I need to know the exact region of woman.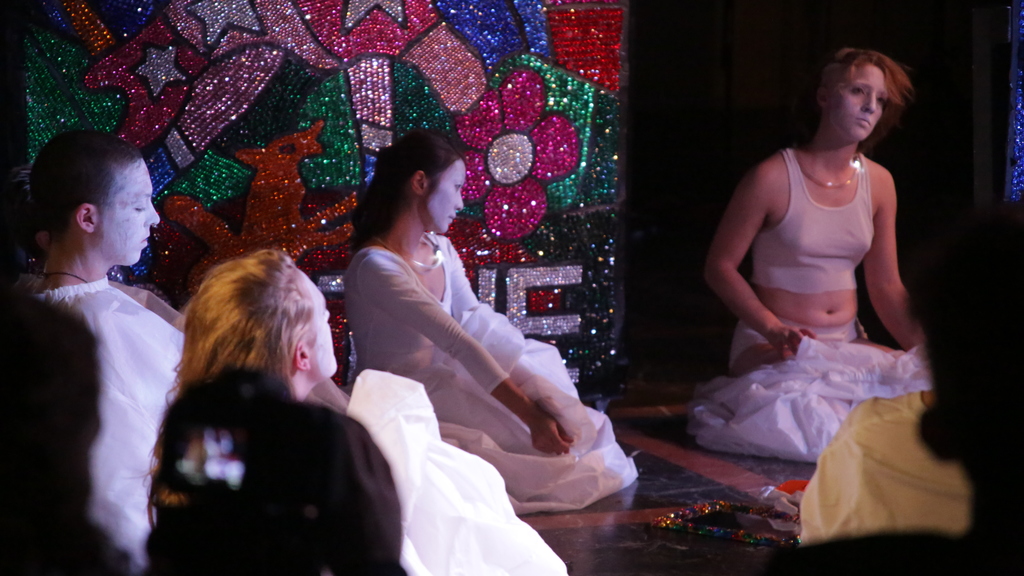
Region: <bbox>155, 362, 298, 502</bbox>.
